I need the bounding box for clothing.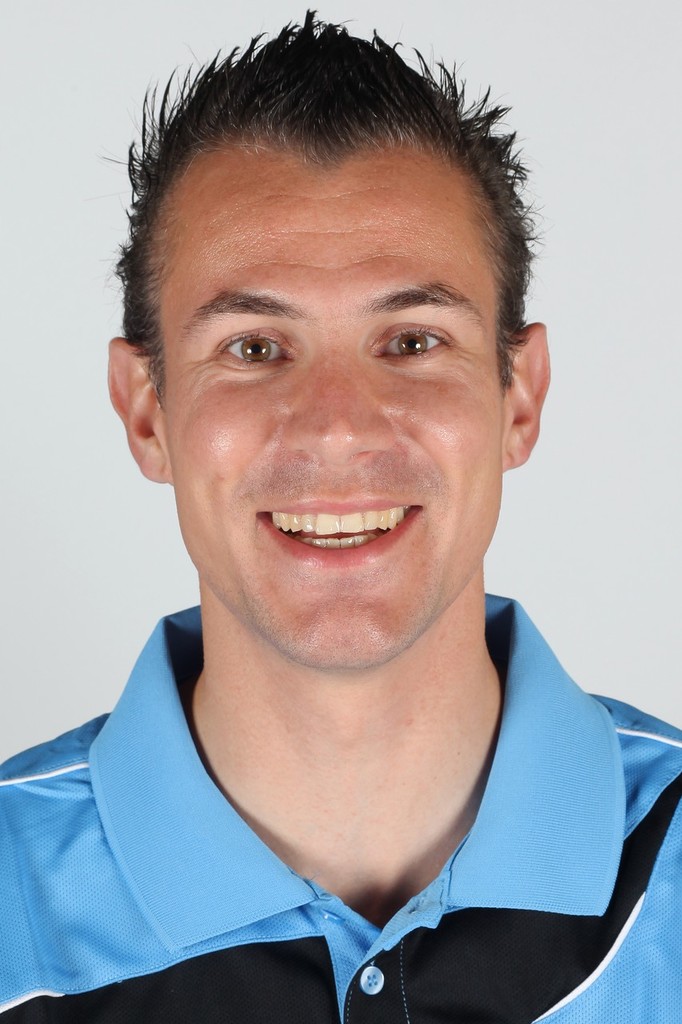
Here it is: [0,582,681,1023].
